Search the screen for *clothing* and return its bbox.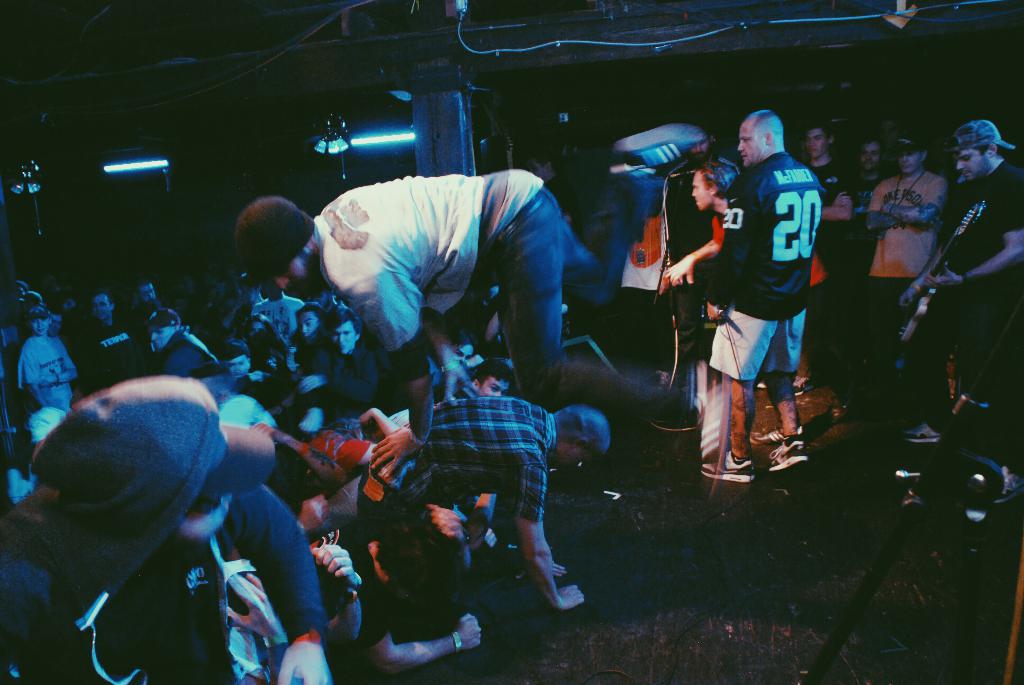
Found: crop(1, 526, 237, 684).
